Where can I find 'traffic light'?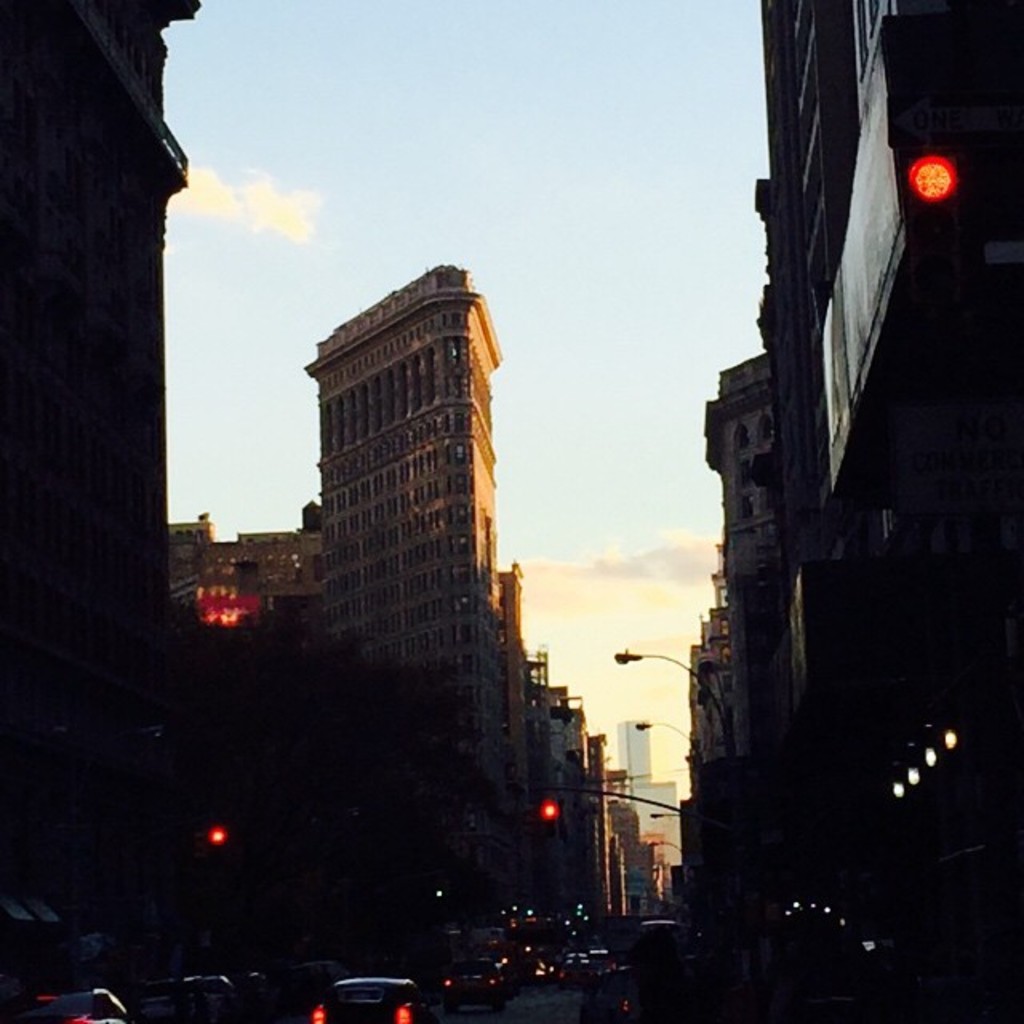
You can find it at x1=203 y1=811 x2=227 y2=864.
